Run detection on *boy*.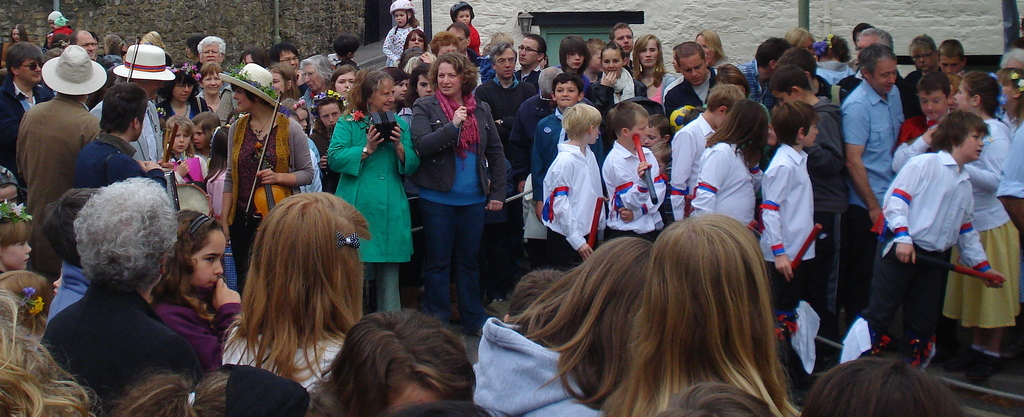
Result: bbox=[757, 101, 811, 384].
